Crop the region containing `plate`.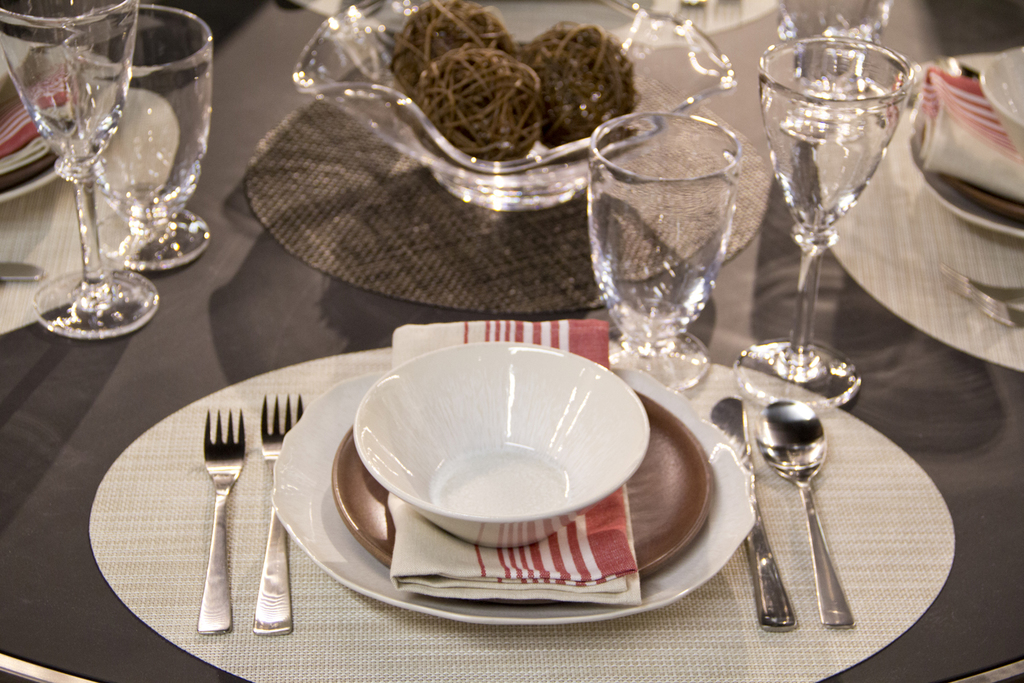
Crop region: box(0, 26, 123, 204).
